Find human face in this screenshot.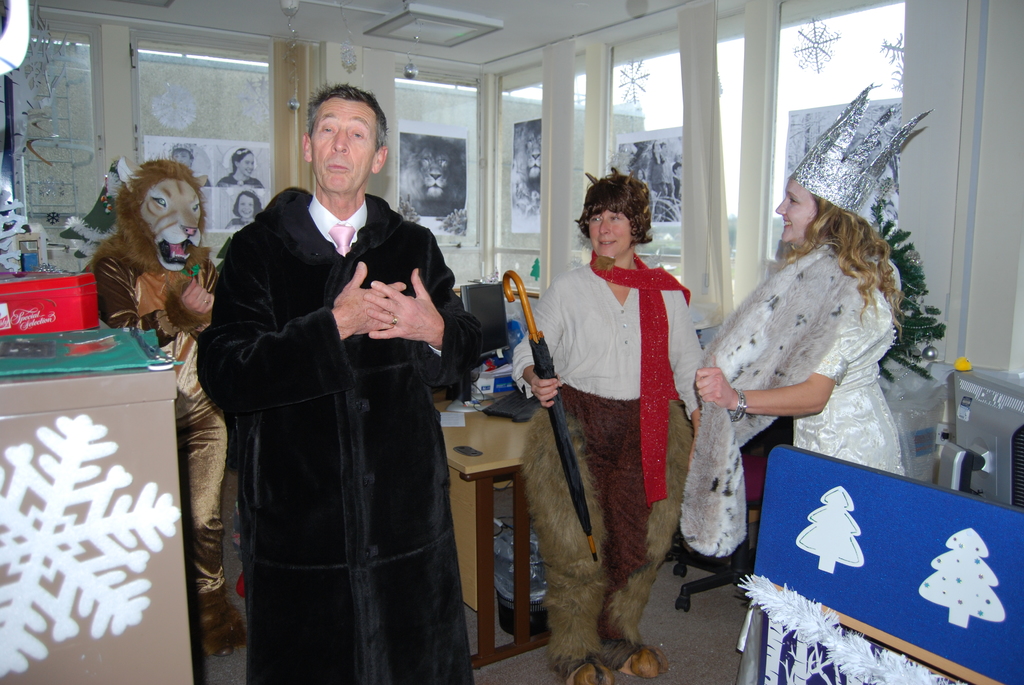
The bounding box for human face is box=[775, 179, 825, 242].
